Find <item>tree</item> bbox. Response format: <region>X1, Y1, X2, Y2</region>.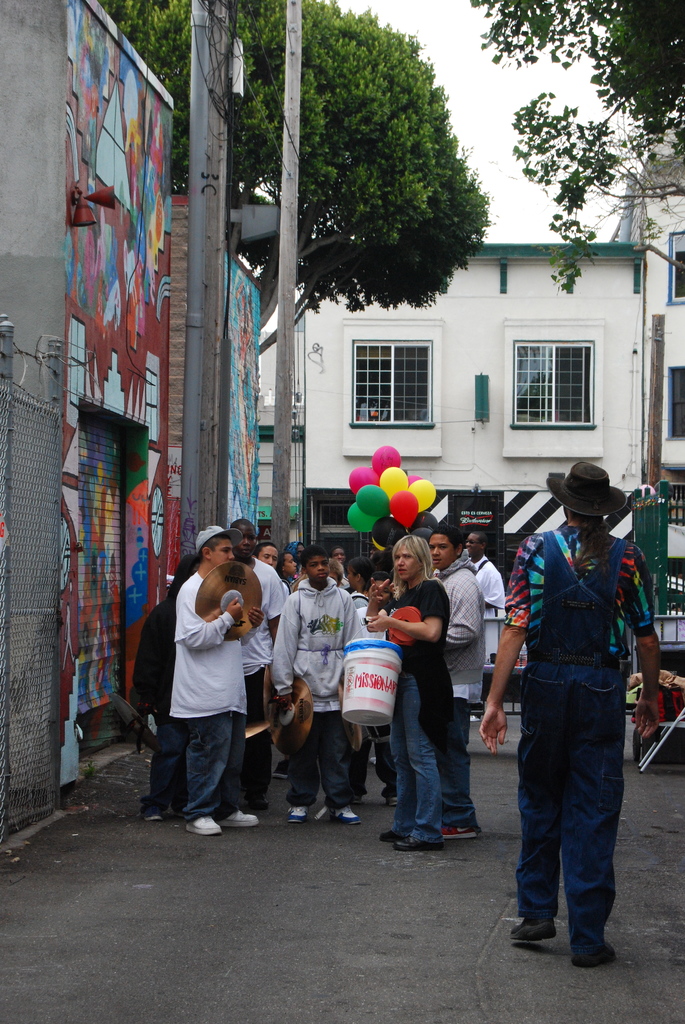
<region>100, 0, 495, 358</region>.
